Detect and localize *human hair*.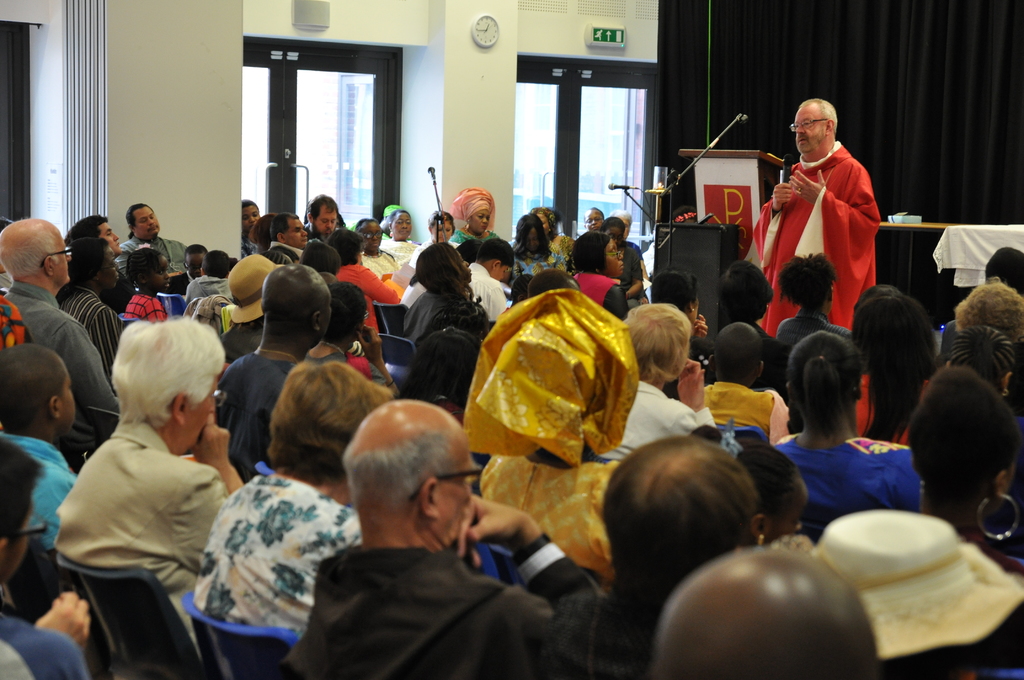
Localized at 907, 362, 1021, 501.
